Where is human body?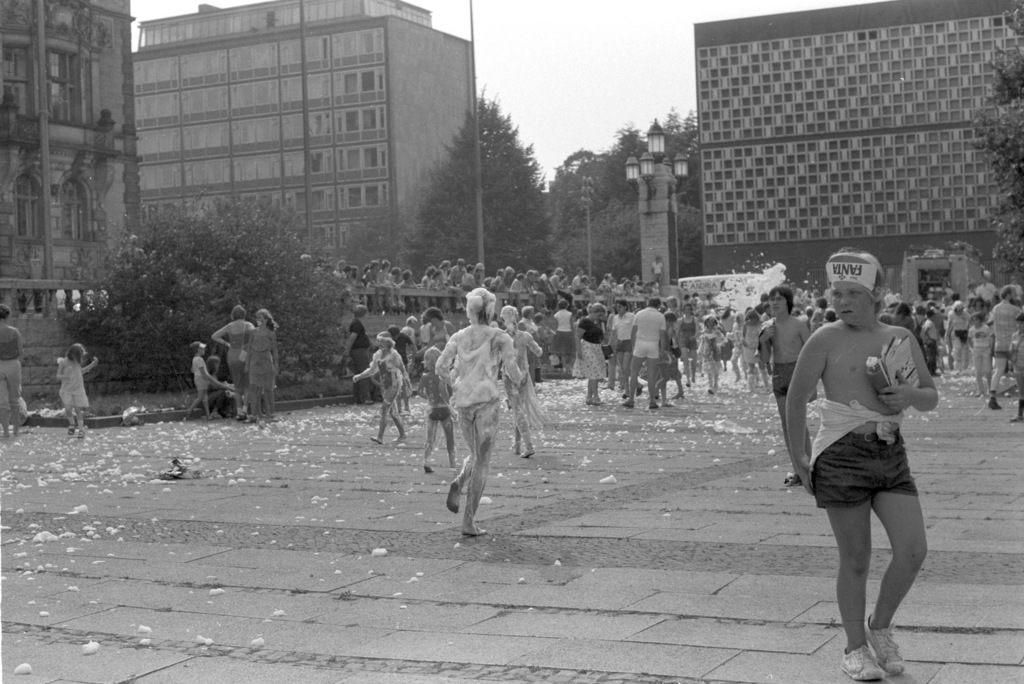
433,291,524,538.
